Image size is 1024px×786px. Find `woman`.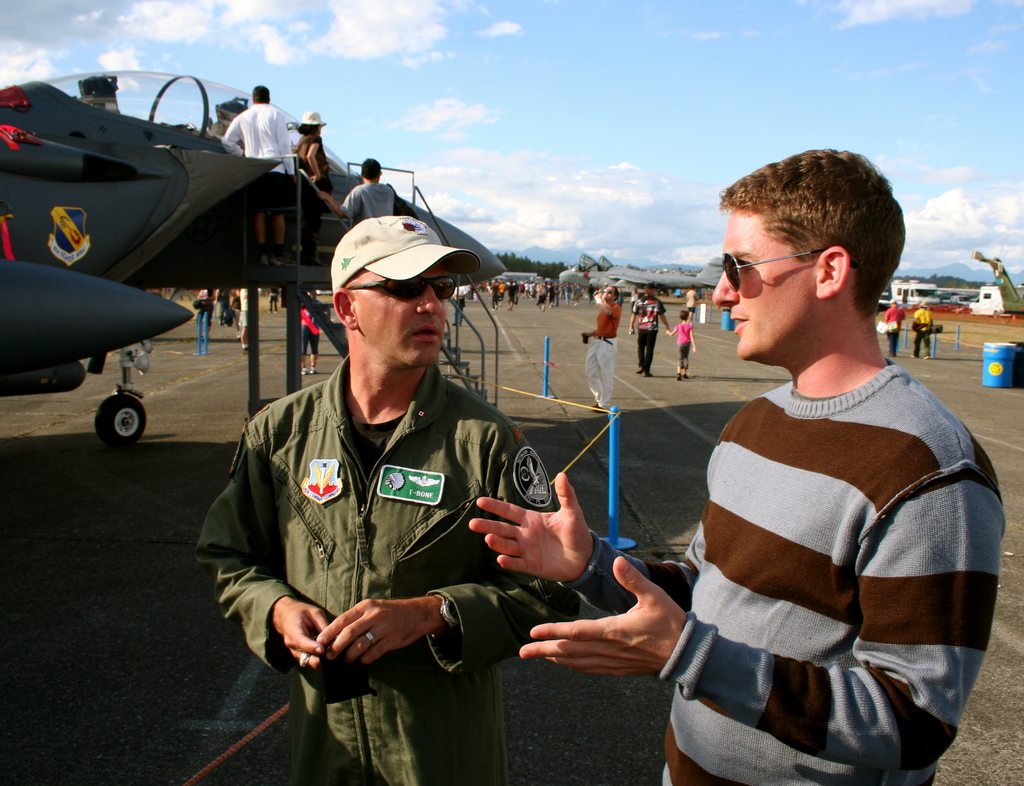
BBox(291, 105, 332, 188).
